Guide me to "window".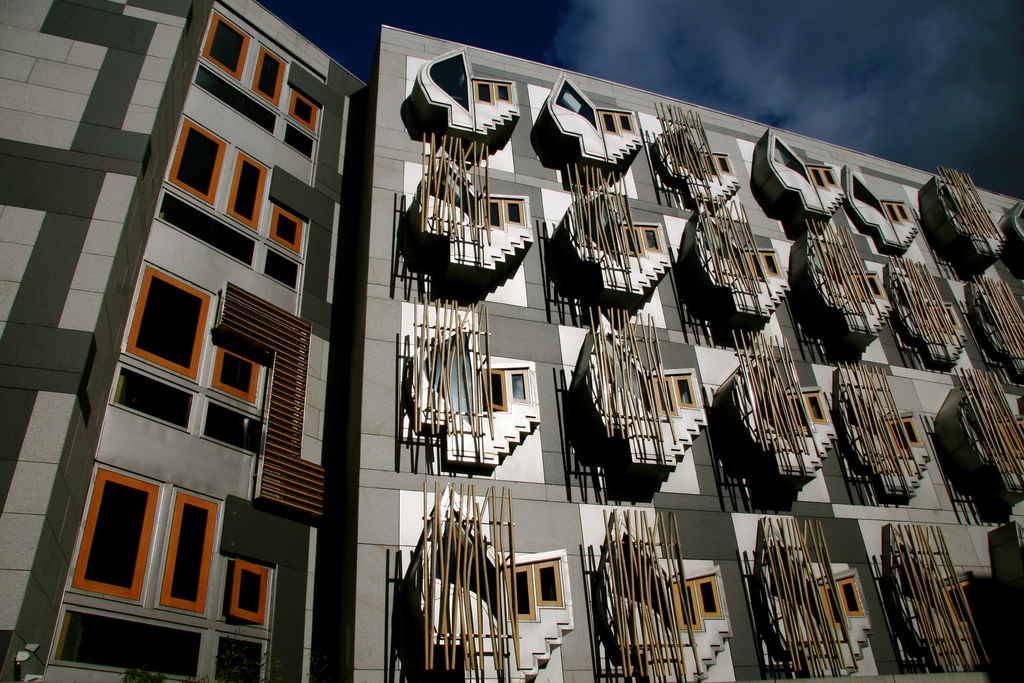
Guidance: x1=271, y1=205, x2=301, y2=251.
